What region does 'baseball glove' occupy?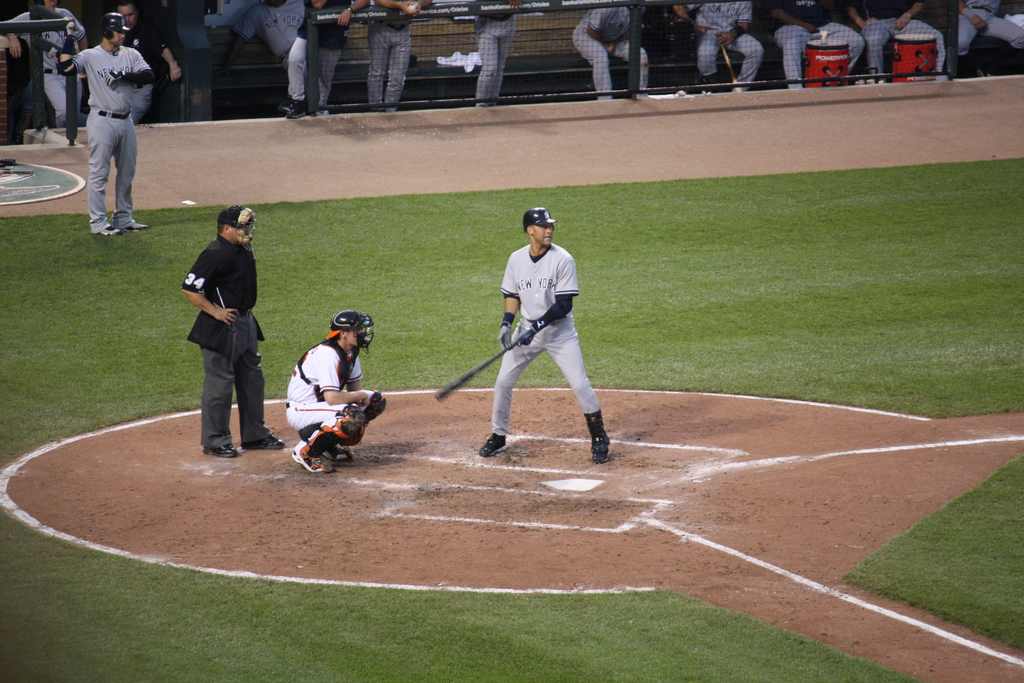
[360,387,389,424].
